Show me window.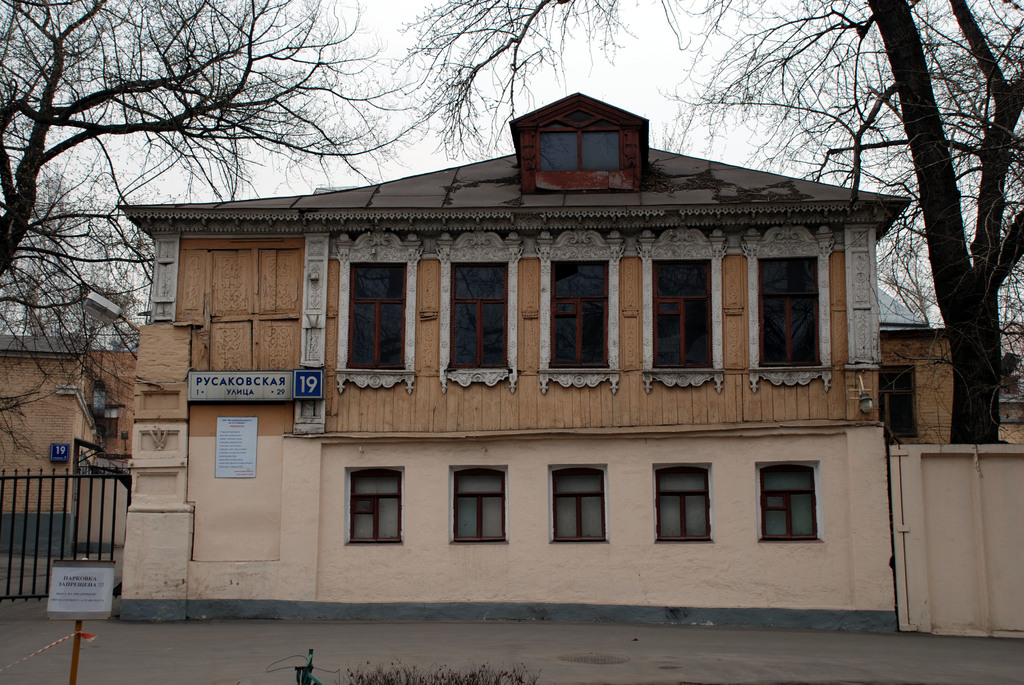
window is here: select_region(656, 462, 711, 541).
